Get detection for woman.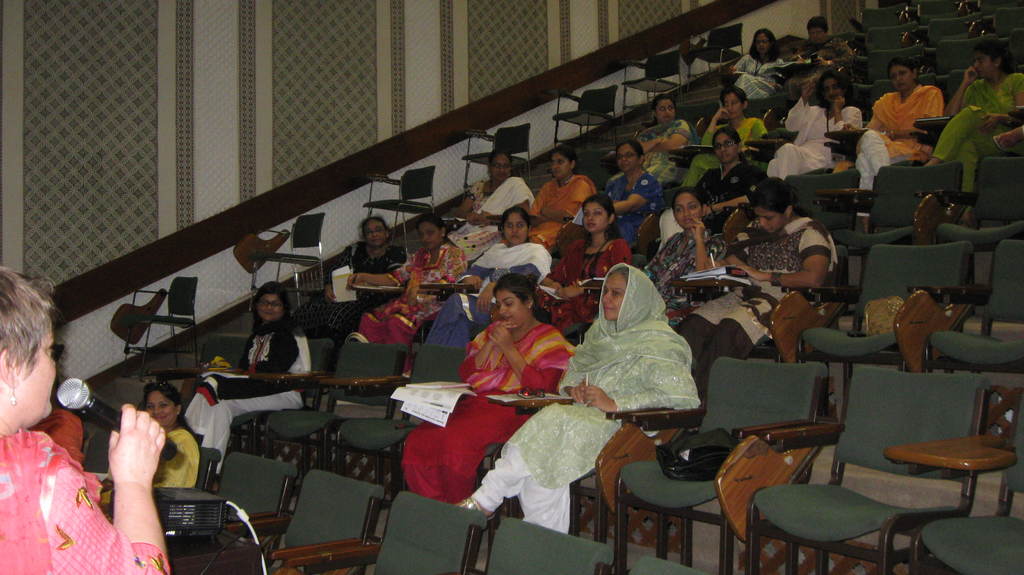
Detection: [684,88,769,188].
